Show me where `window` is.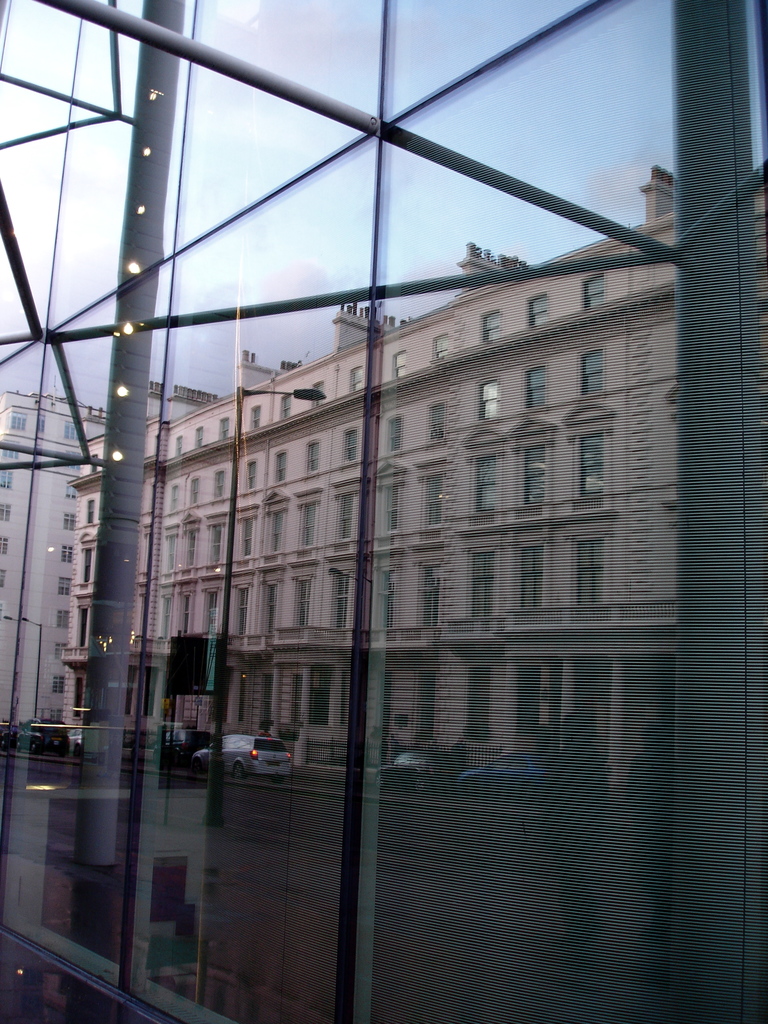
`window` is at <region>316, 381, 323, 406</region>.
